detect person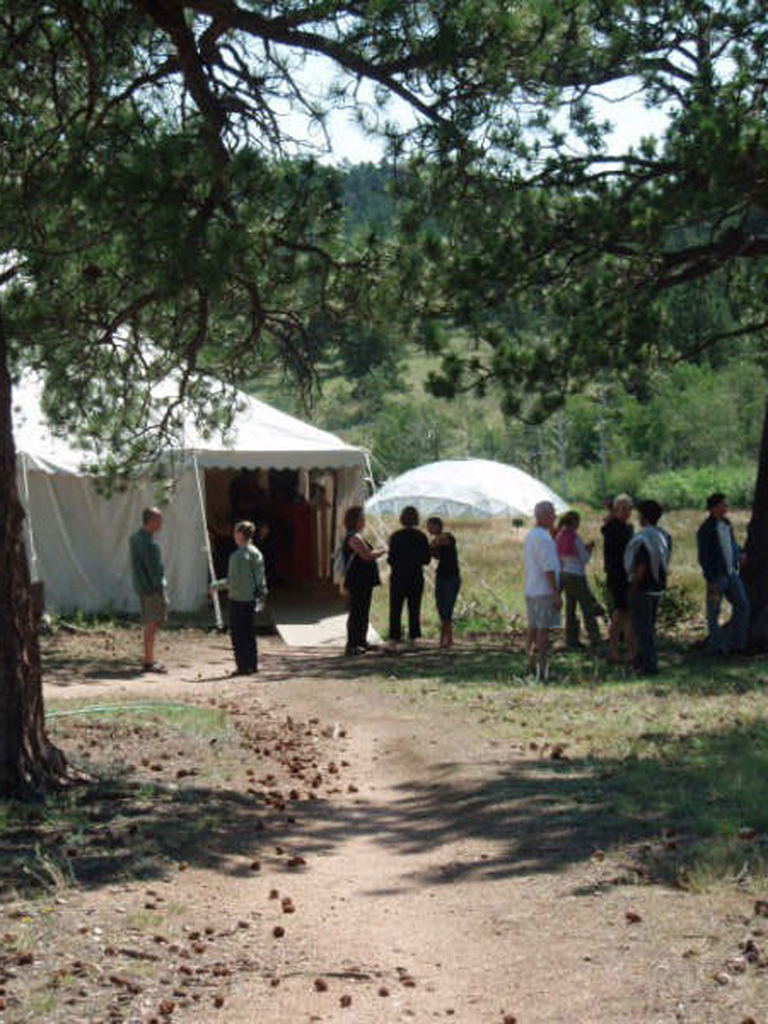
137, 507, 172, 676
